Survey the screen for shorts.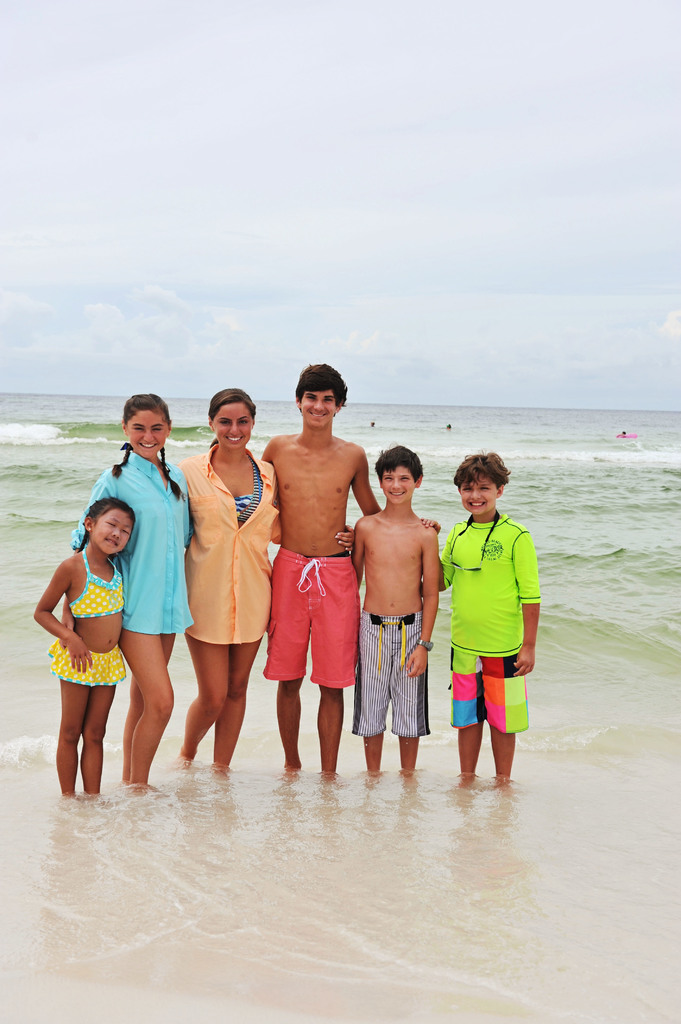
Survey found: (left=445, top=655, right=524, bottom=730).
